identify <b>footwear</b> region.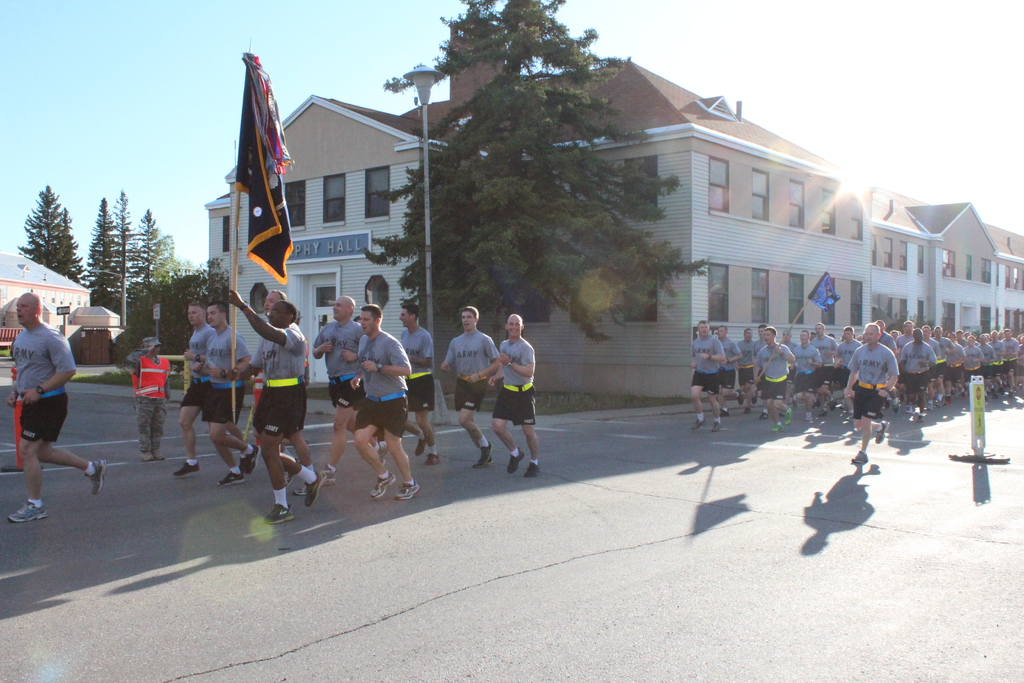
Region: [x1=324, y1=468, x2=333, y2=486].
